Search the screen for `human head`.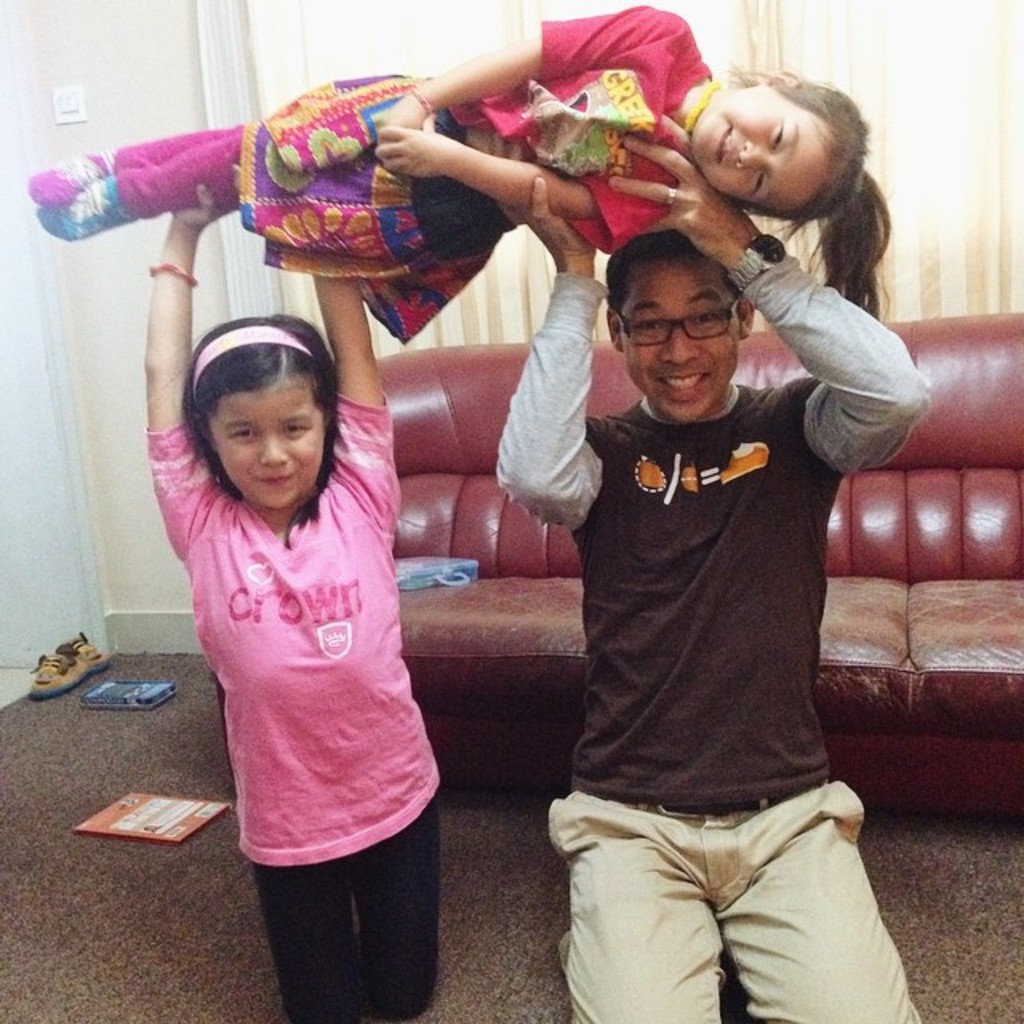
Found at region(598, 229, 760, 422).
